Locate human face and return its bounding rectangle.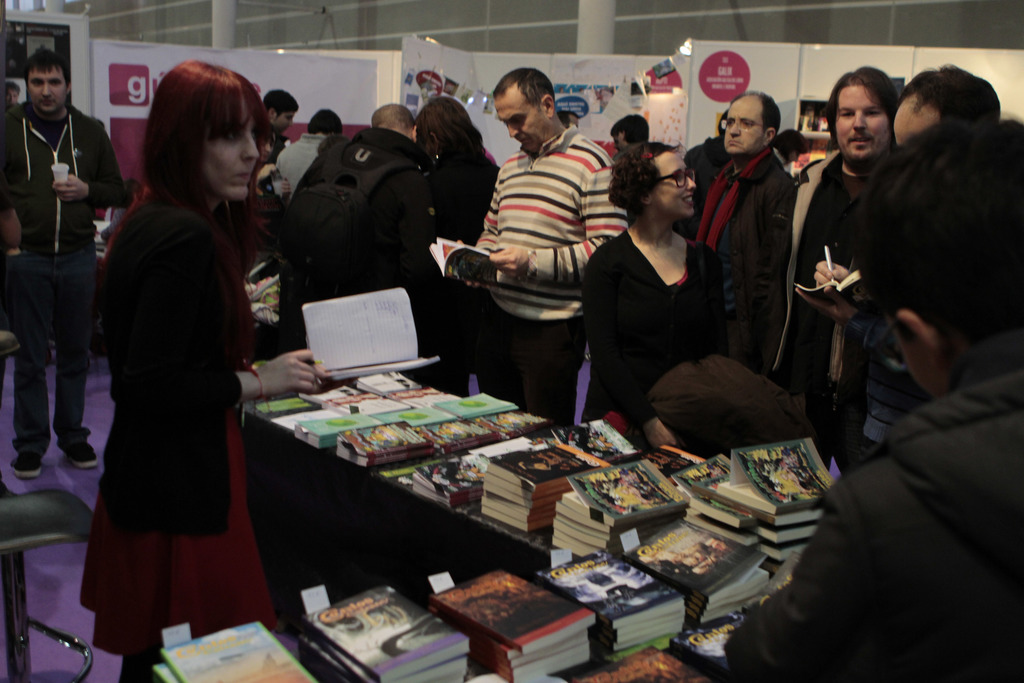
pyautogui.locateOnScreen(653, 147, 696, 215).
